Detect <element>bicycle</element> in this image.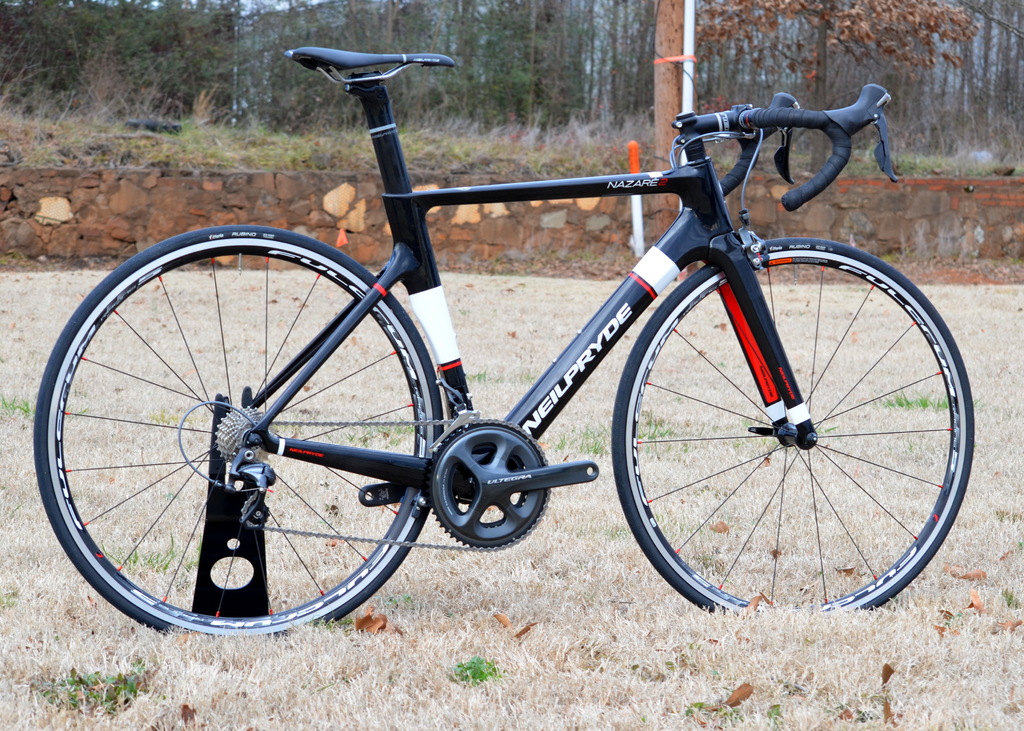
Detection: <bbox>33, 45, 979, 637</bbox>.
